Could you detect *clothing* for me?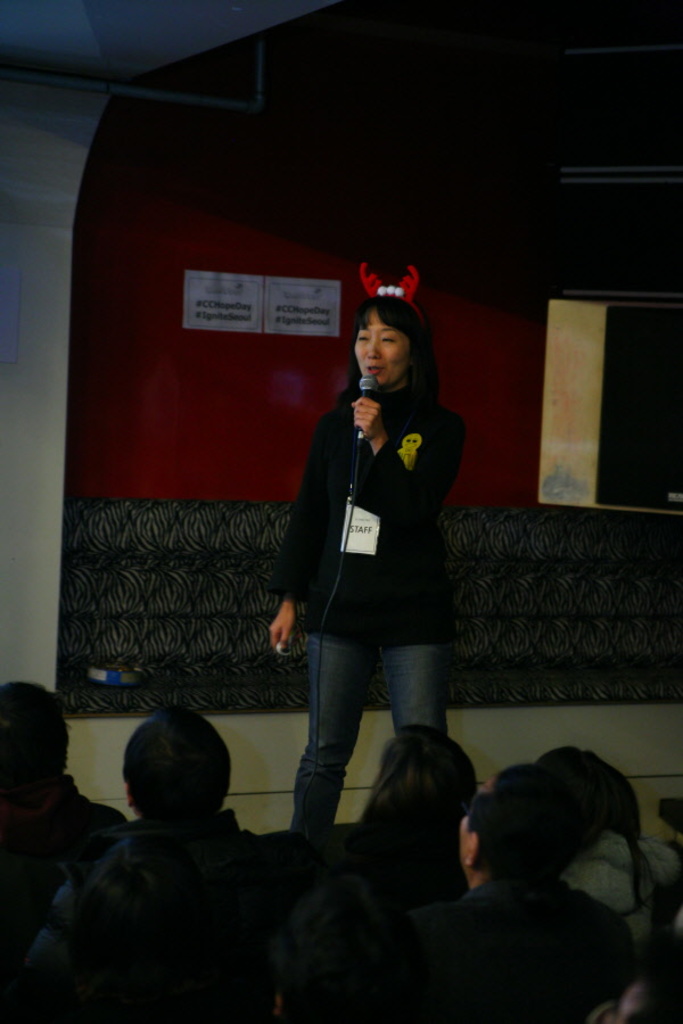
Detection result: bbox=[566, 828, 682, 960].
